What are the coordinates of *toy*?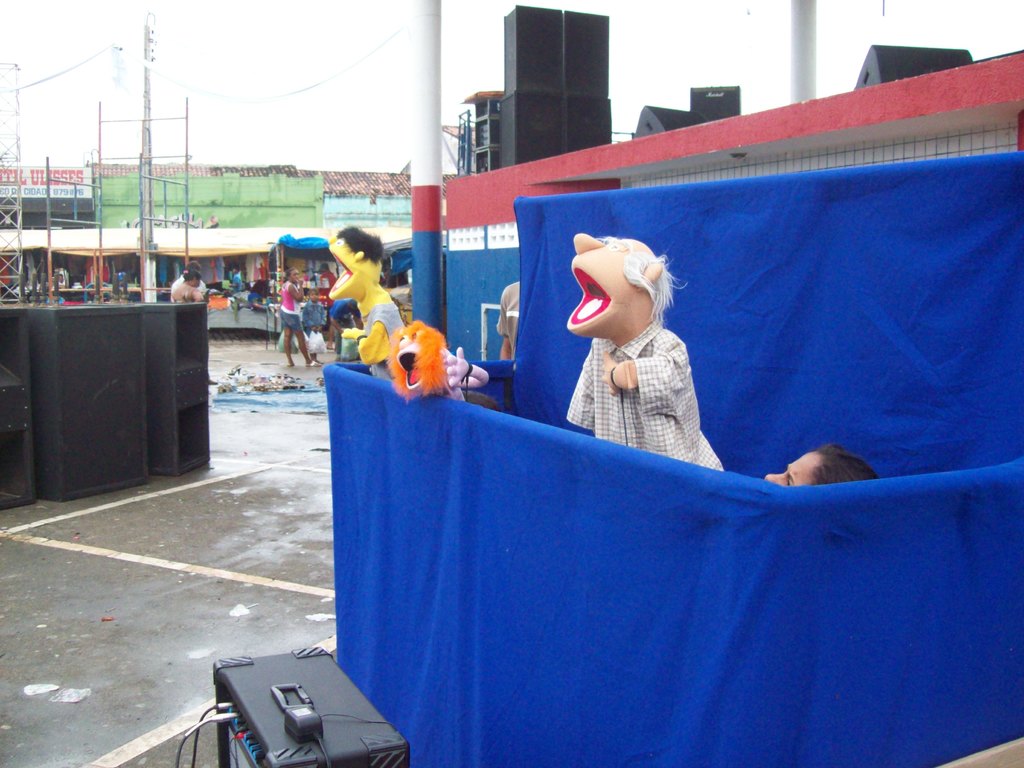
(383, 313, 483, 404).
